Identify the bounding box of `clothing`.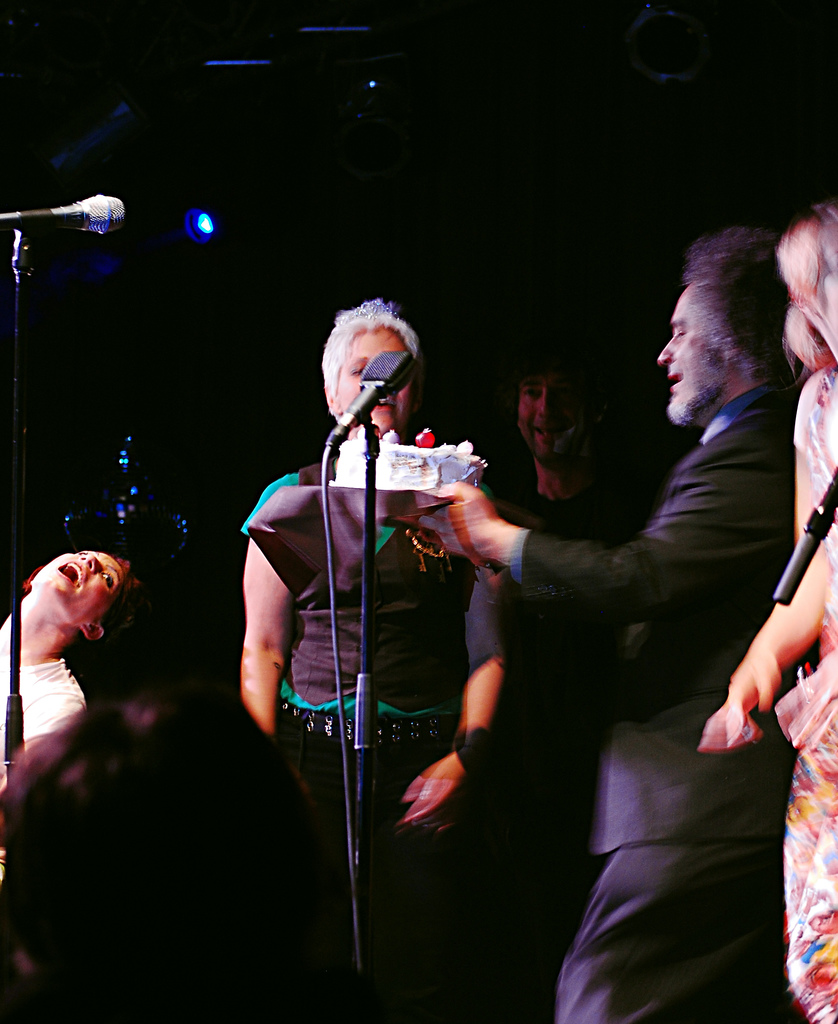
crop(236, 467, 404, 544).
